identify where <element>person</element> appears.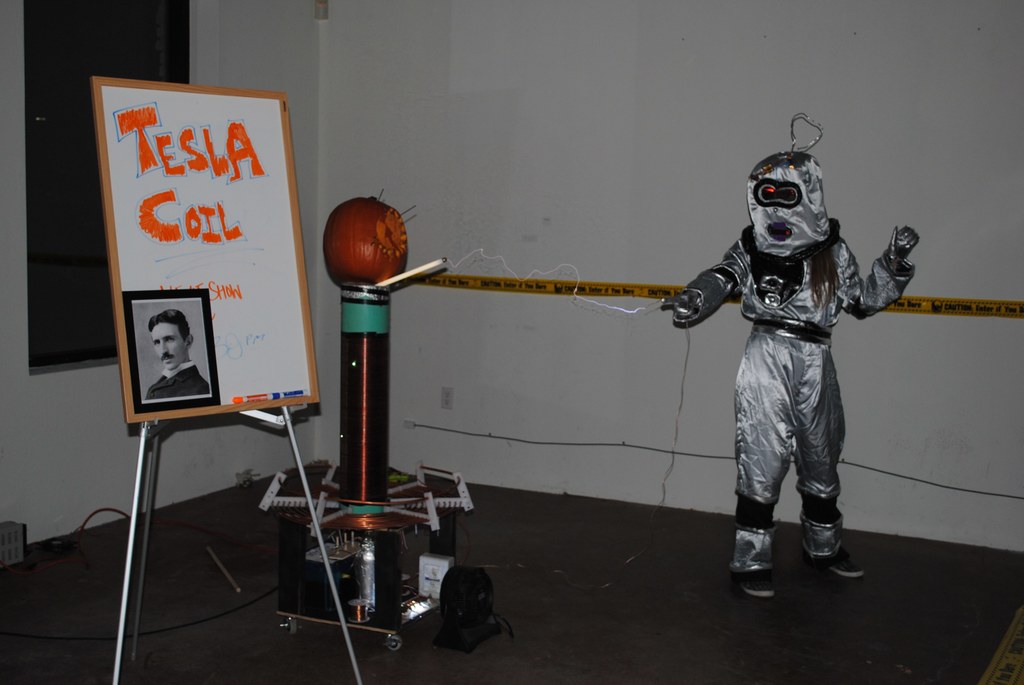
Appears at [664, 118, 908, 597].
